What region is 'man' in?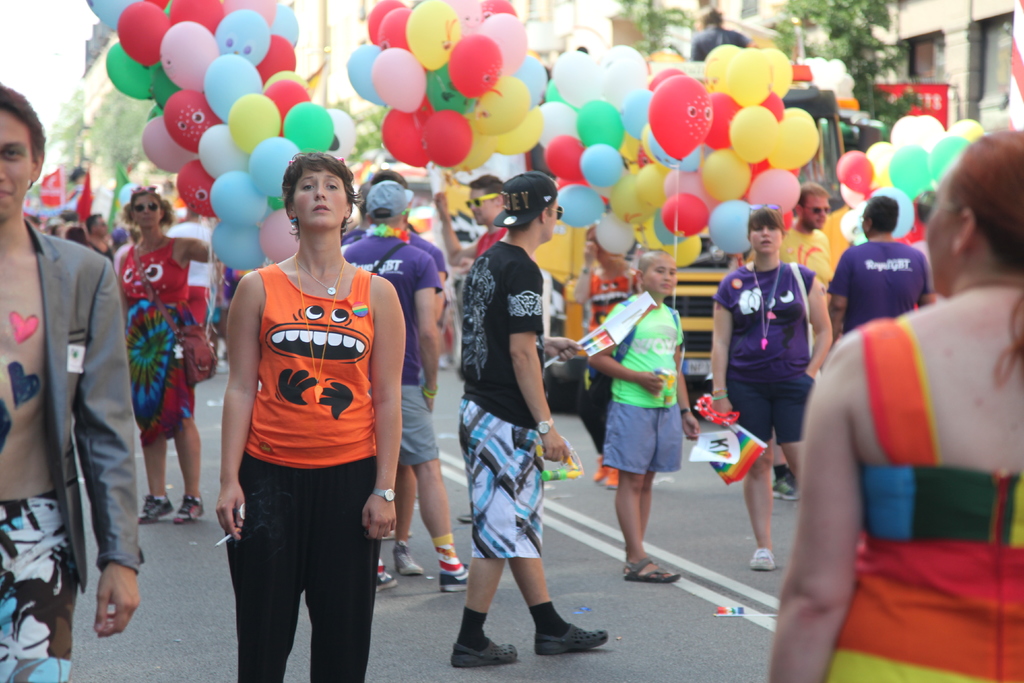
locate(444, 174, 616, 670).
